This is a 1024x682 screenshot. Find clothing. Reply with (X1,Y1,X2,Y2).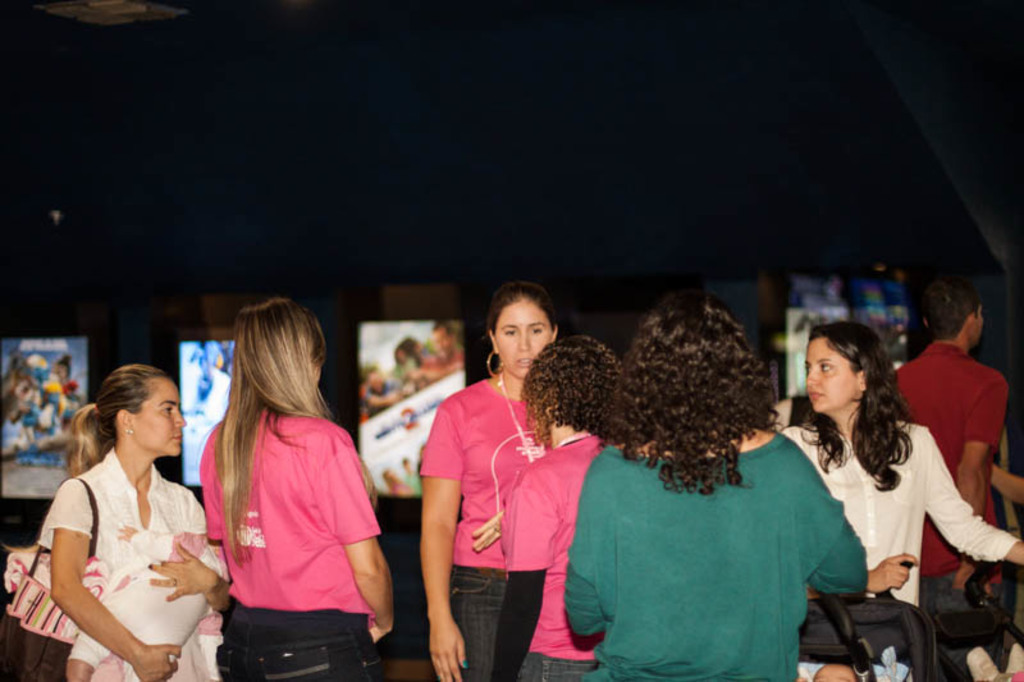
(891,335,1009,681).
